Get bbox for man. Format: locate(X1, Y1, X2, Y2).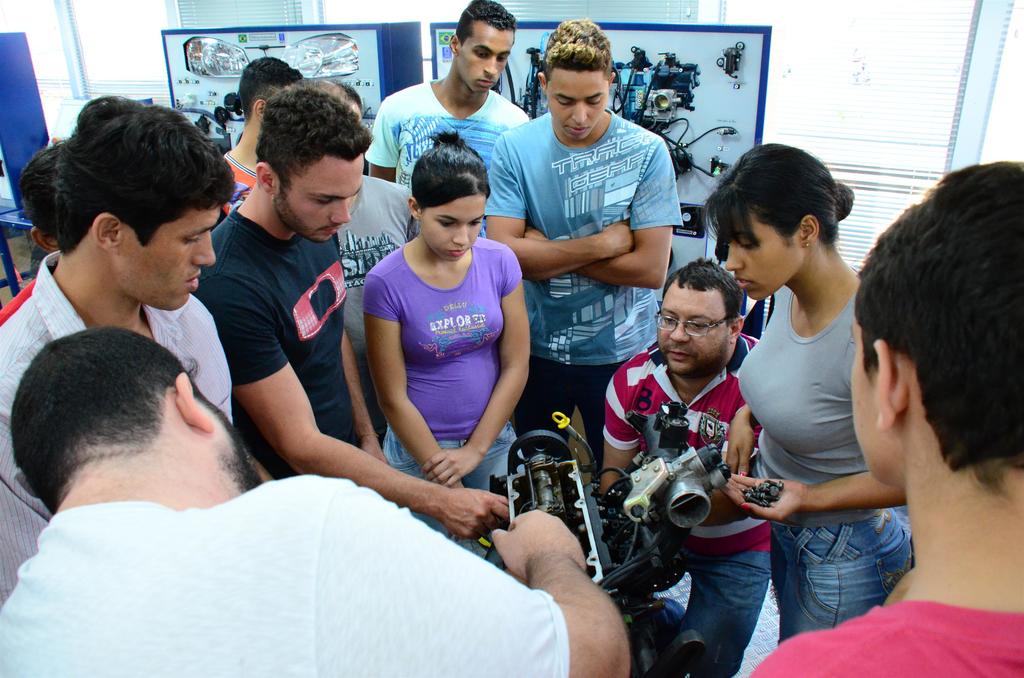
locate(744, 155, 1023, 677).
